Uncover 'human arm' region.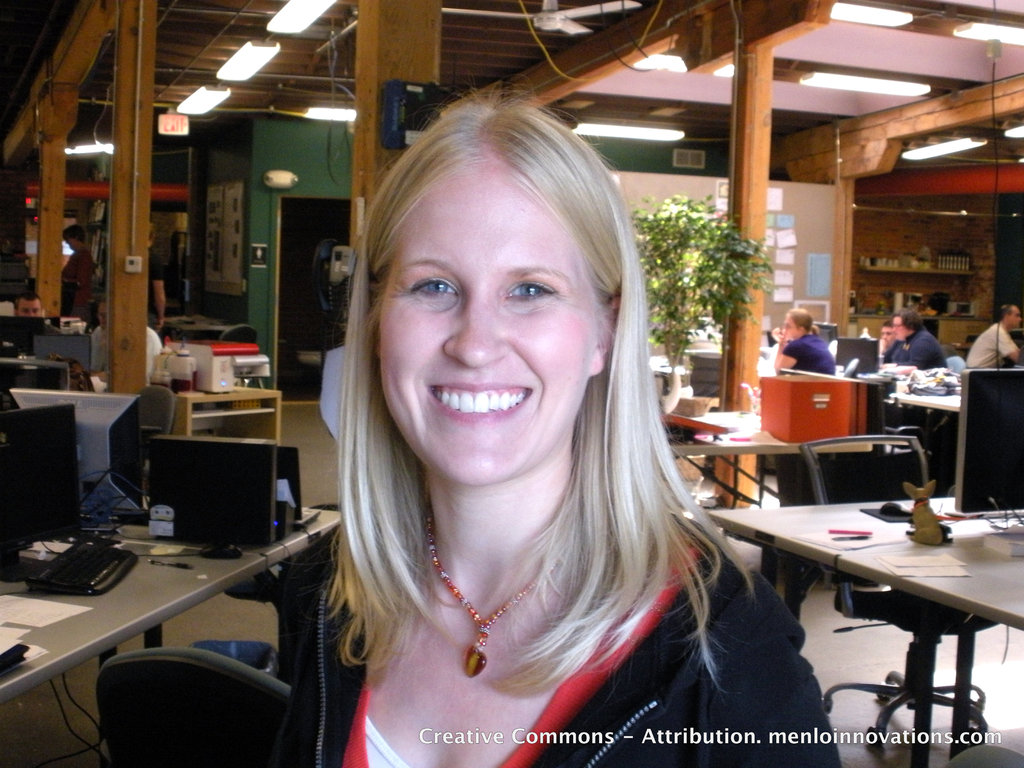
Uncovered: BBox(149, 254, 163, 331).
